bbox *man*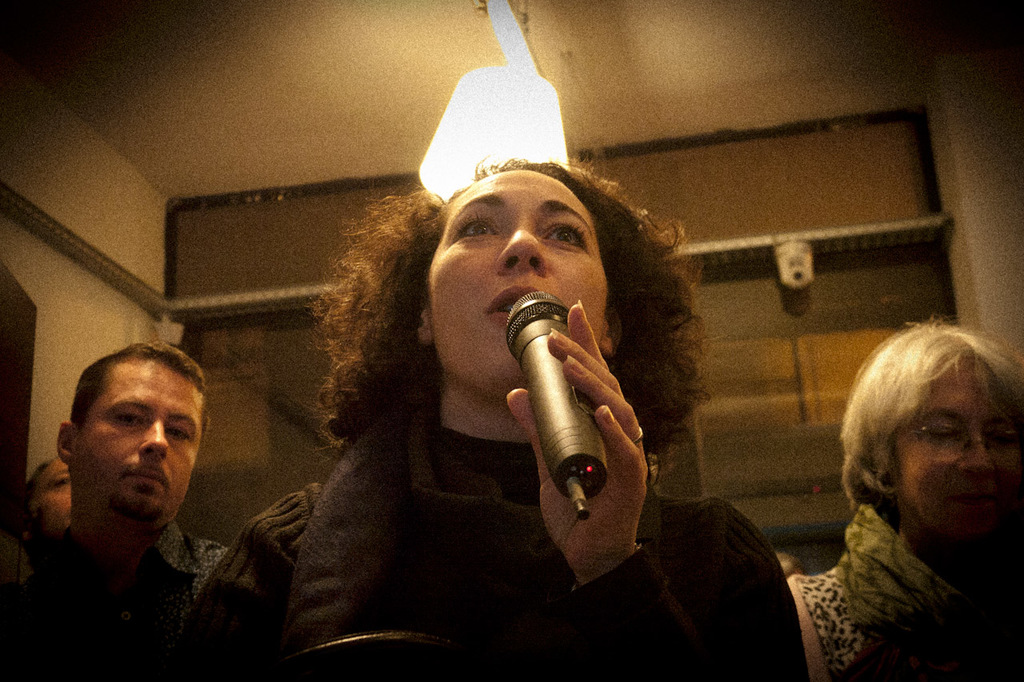
select_region(0, 341, 279, 670)
